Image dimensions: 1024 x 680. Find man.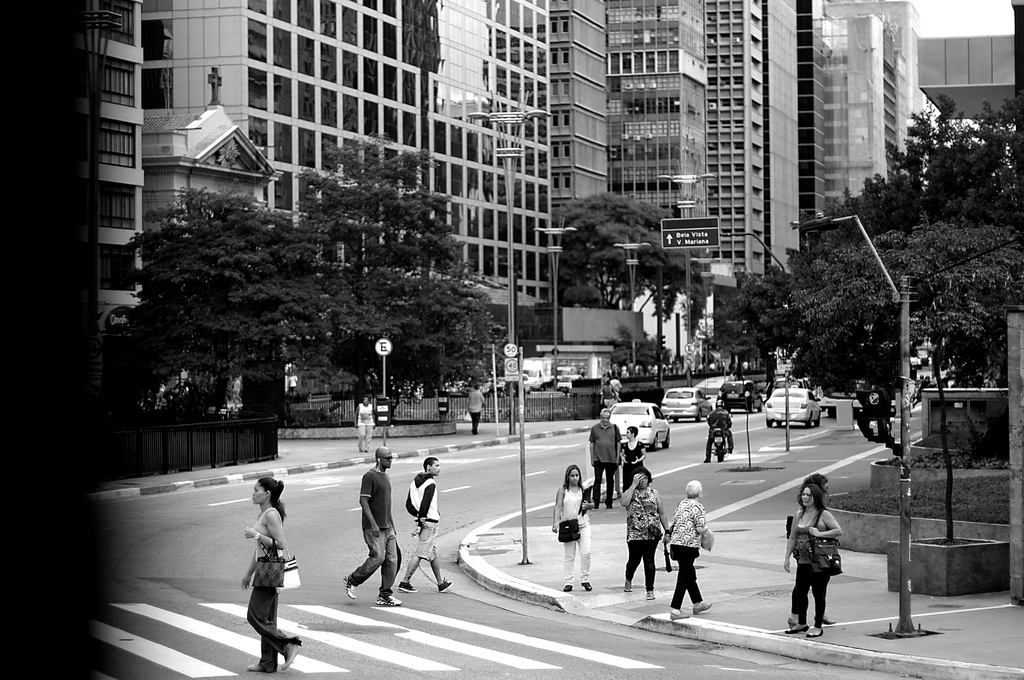
<region>353, 394, 376, 453</region>.
